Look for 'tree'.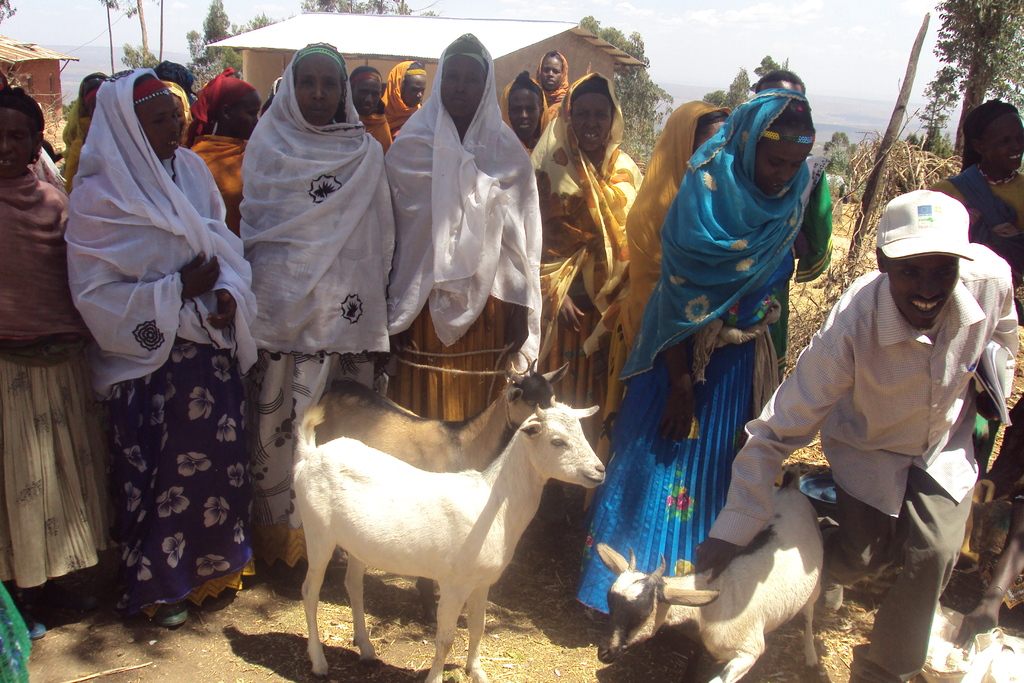
Found: x1=289 y1=0 x2=436 y2=15.
